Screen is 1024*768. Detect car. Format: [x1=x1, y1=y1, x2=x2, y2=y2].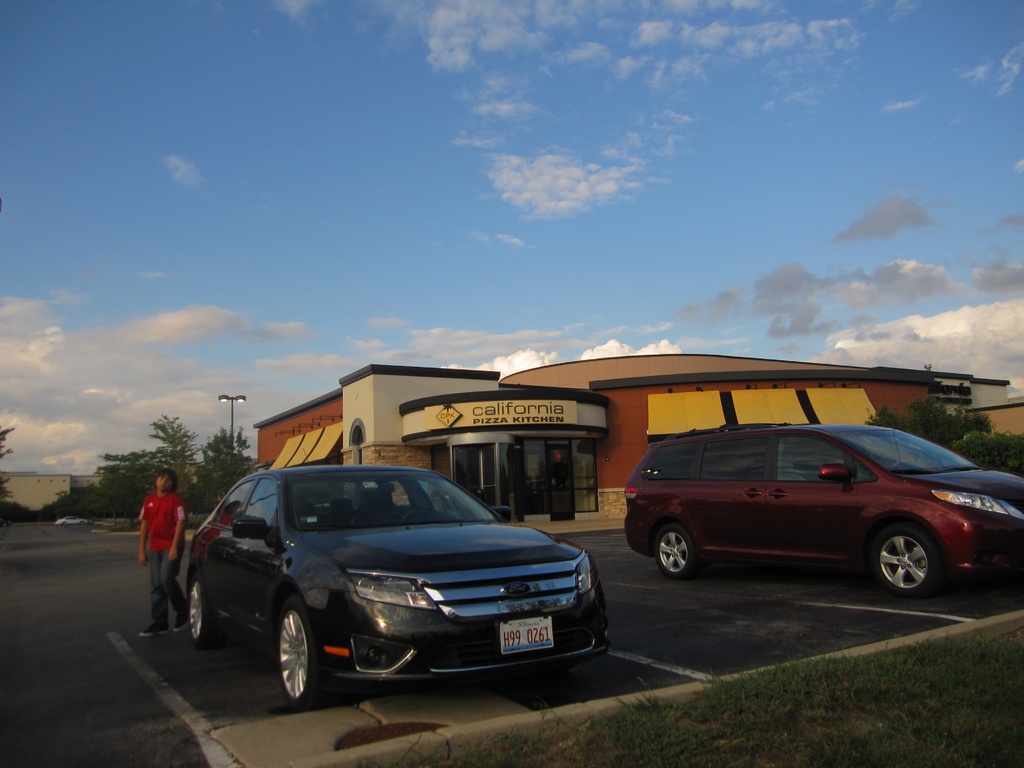
[x1=620, y1=420, x2=1023, y2=599].
